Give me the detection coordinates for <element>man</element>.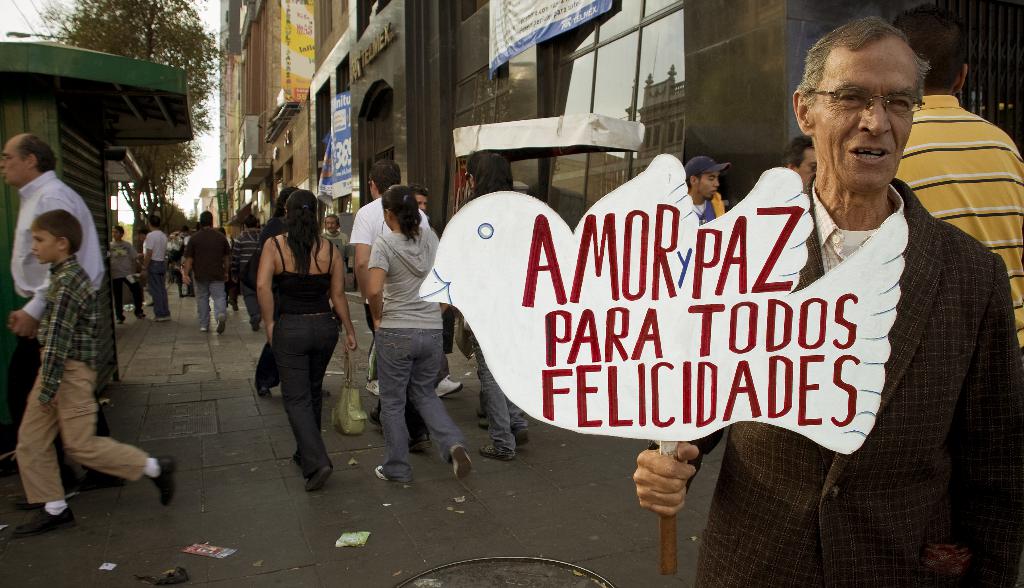
crop(140, 214, 173, 333).
